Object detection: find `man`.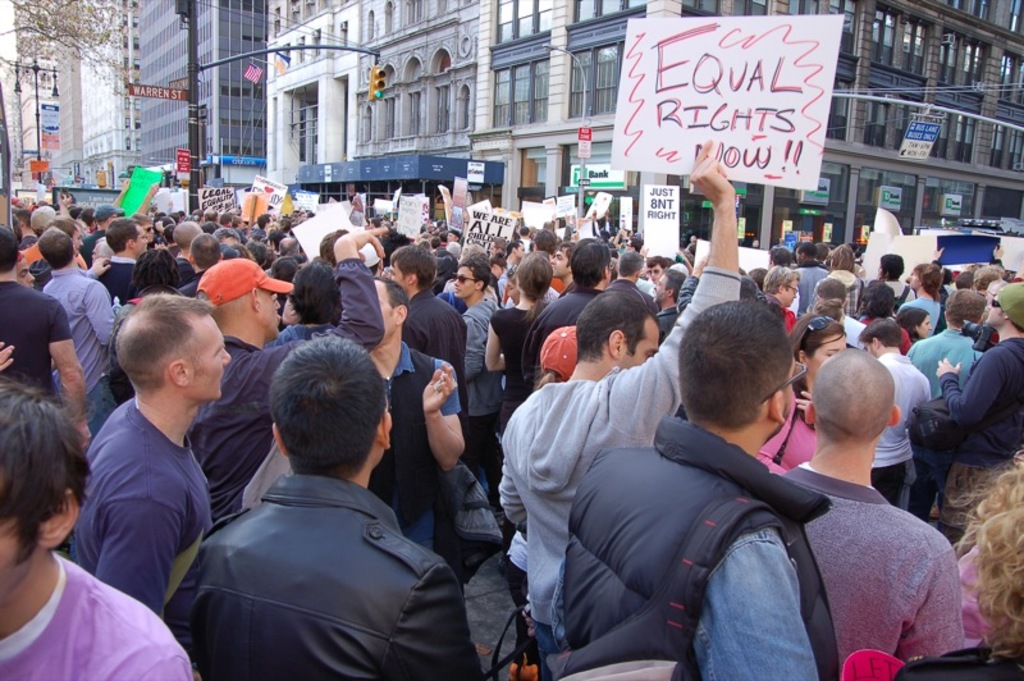
500/140/741/680.
